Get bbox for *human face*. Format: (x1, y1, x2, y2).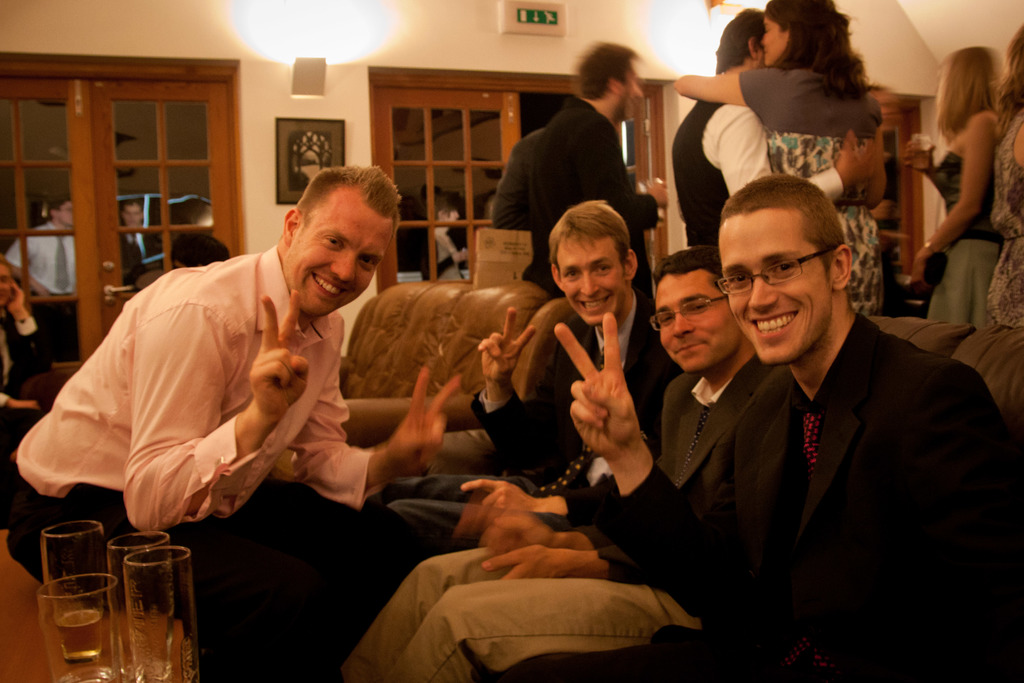
(564, 227, 625, 325).
